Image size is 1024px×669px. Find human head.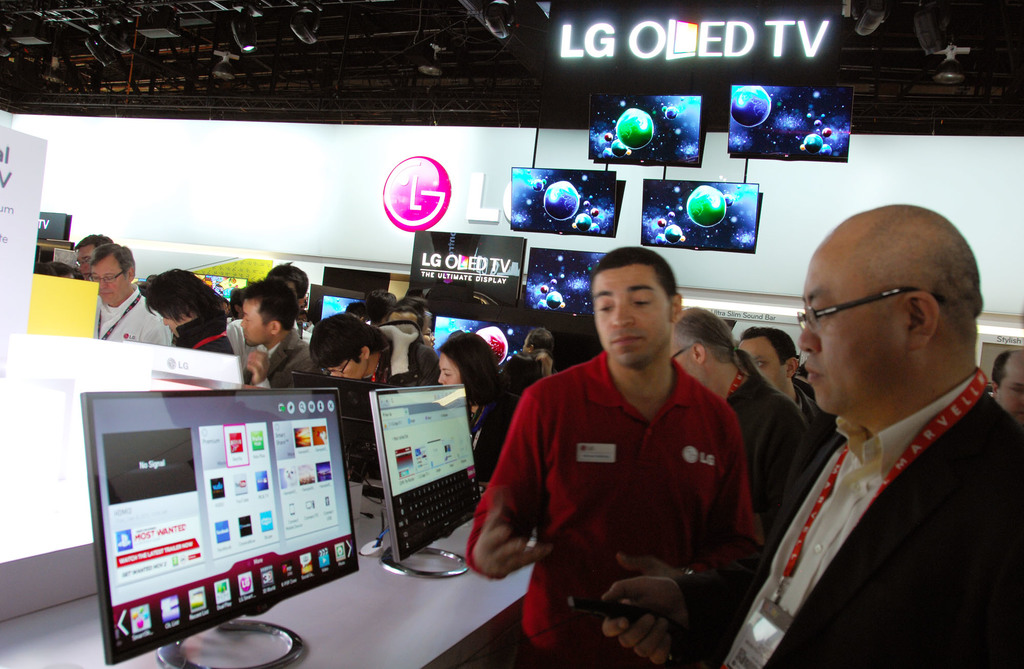
{"x1": 230, "y1": 287, "x2": 249, "y2": 324}.
